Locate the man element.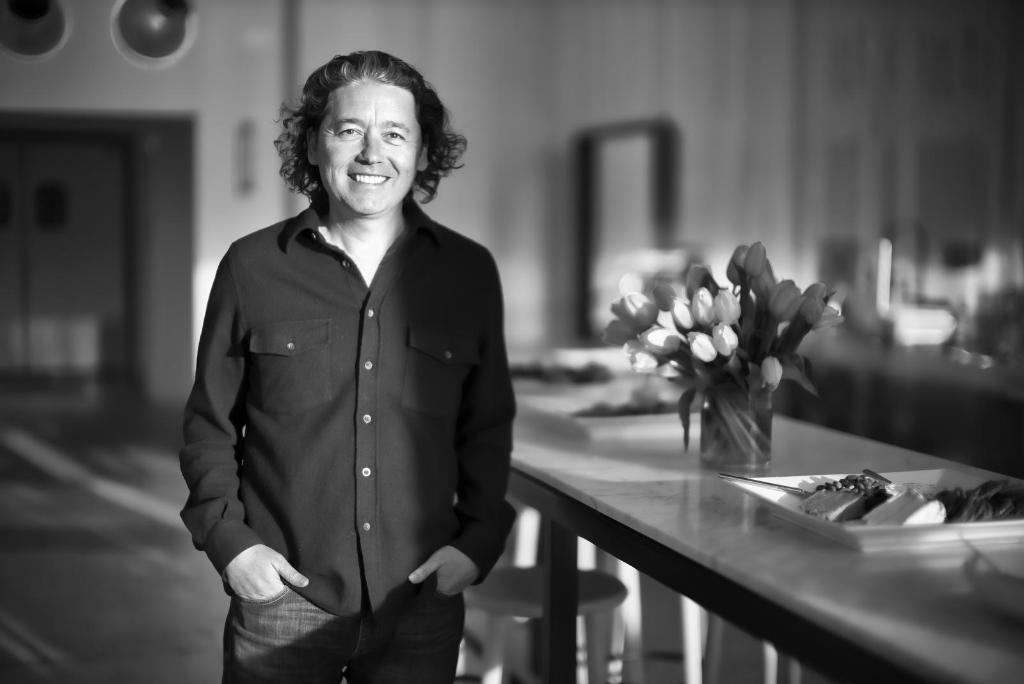
Element bbox: bbox=[176, 40, 536, 661].
